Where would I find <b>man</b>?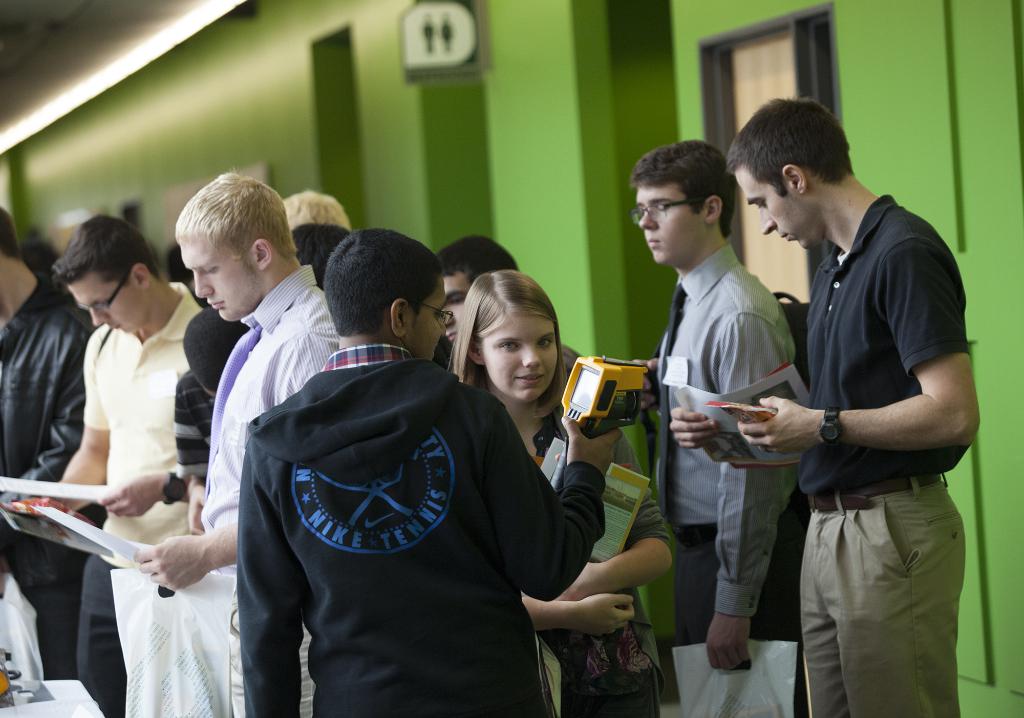
At [left=658, top=86, right=977, bottom=717].
